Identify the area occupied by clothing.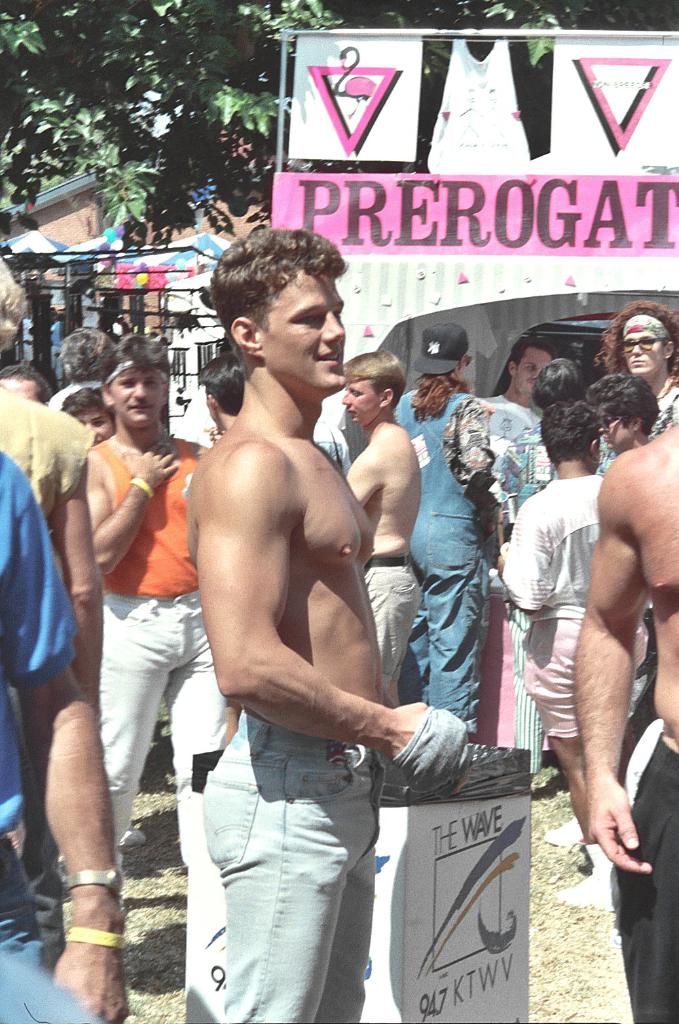
Area: pyautogui.locateOnScreen(46, 366, 210, 902).
